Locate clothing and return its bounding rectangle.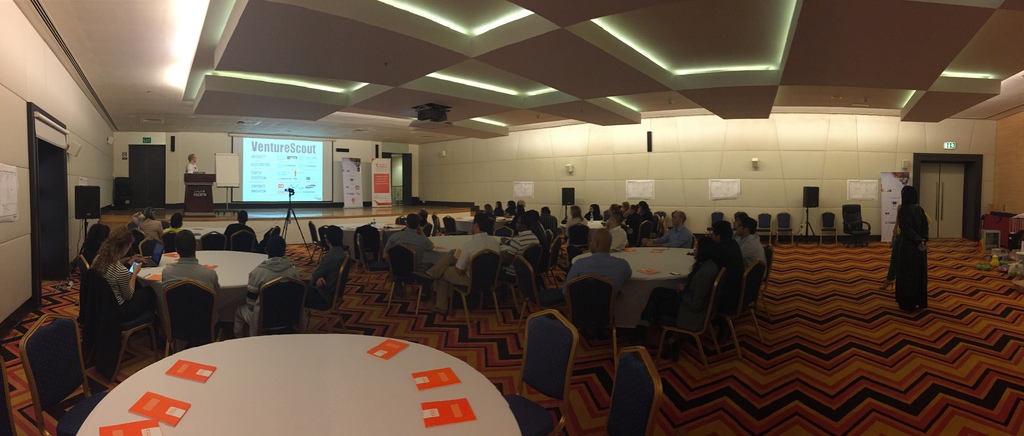
rect(223, 222, 259, 245).
